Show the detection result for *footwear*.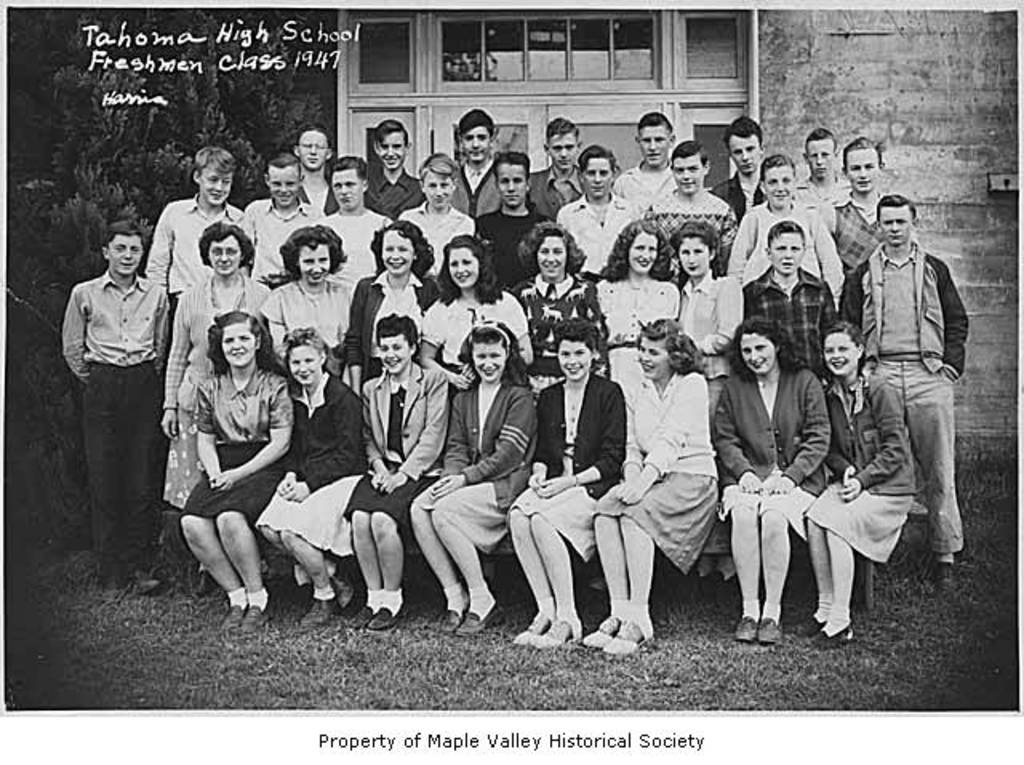
[x1=931, y1=562, x2=954, y2=586].
